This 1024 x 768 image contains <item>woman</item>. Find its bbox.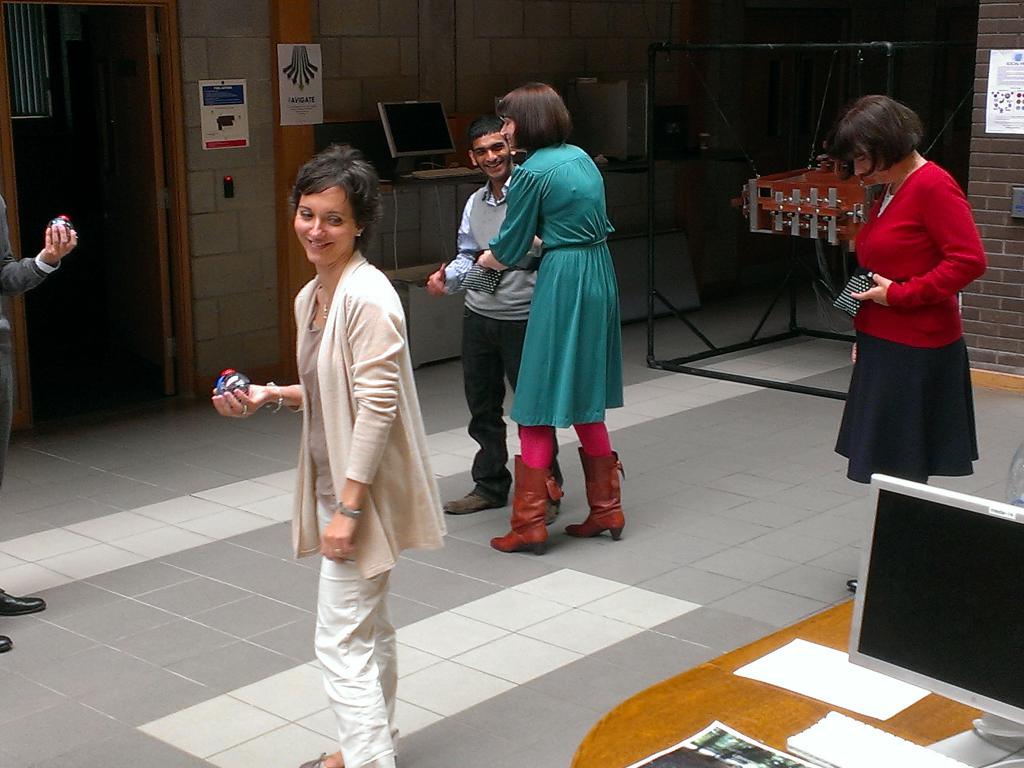
{"left": 214, "top": 141, "right": 447, "bottom": 767}.
